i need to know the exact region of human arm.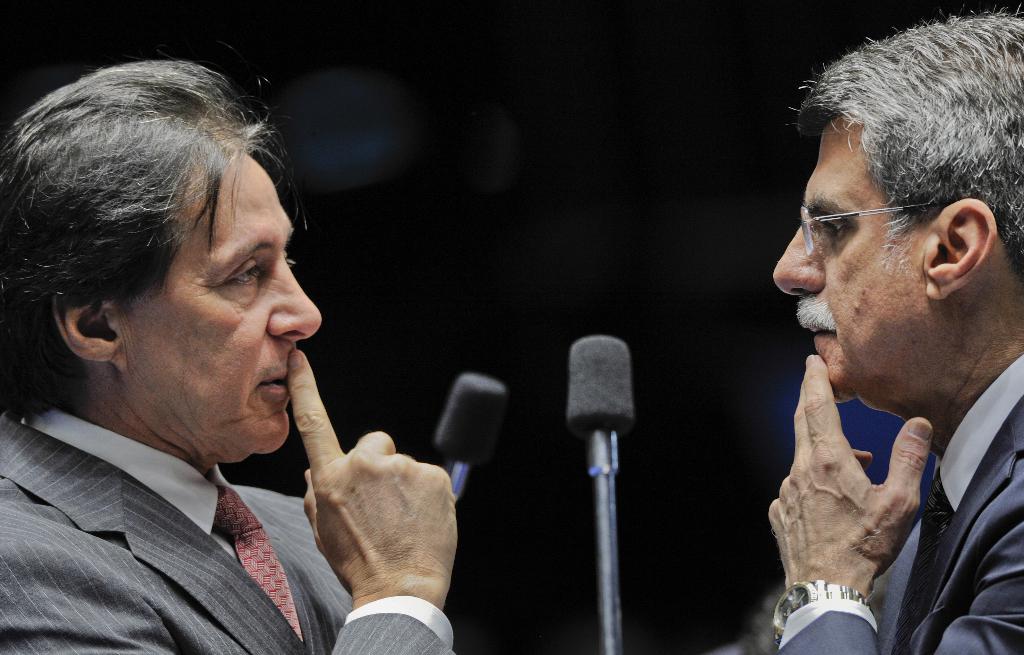
Region: <bbox>758, 344, 1023, 654</bbox>.
